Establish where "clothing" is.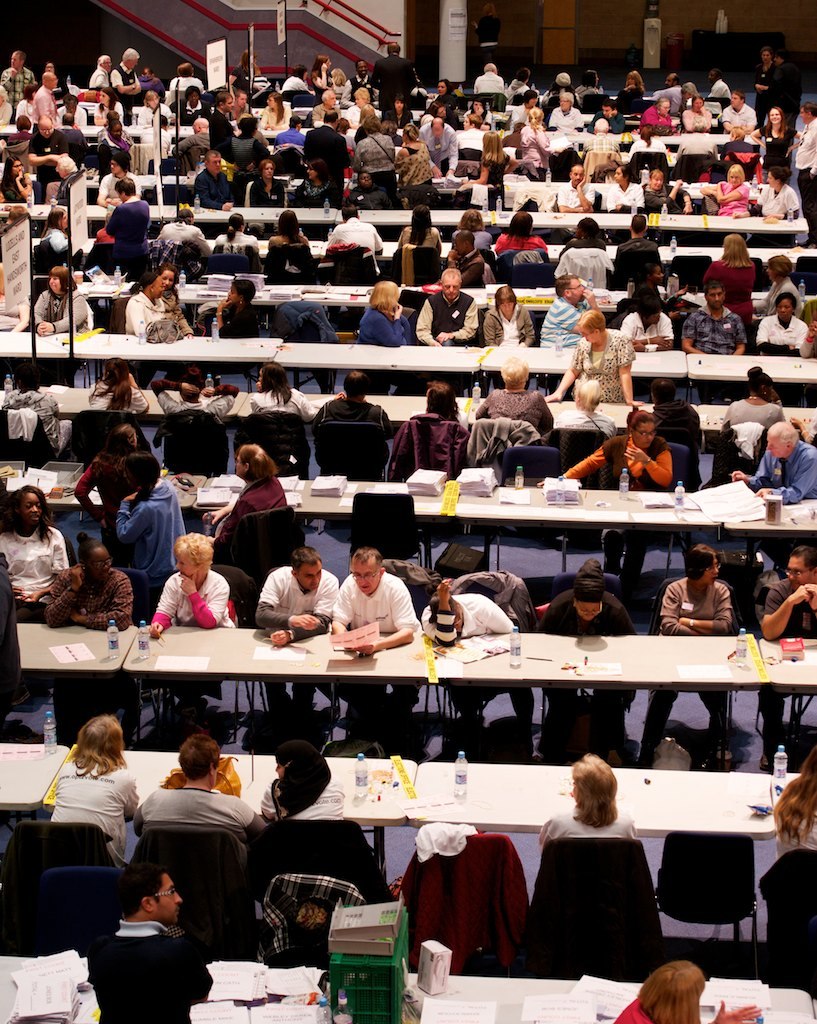
Established at l=46, t=565, r=129, b=626.
